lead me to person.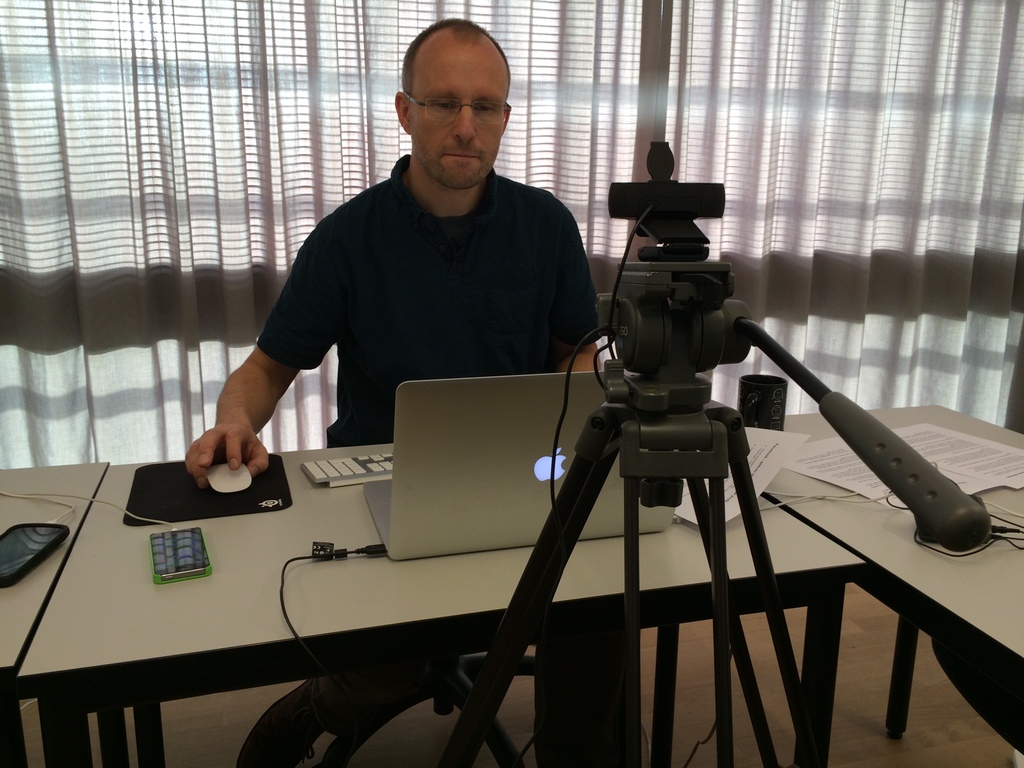
Lead to <bbox>226, 33, 621, 497</bbox>.
